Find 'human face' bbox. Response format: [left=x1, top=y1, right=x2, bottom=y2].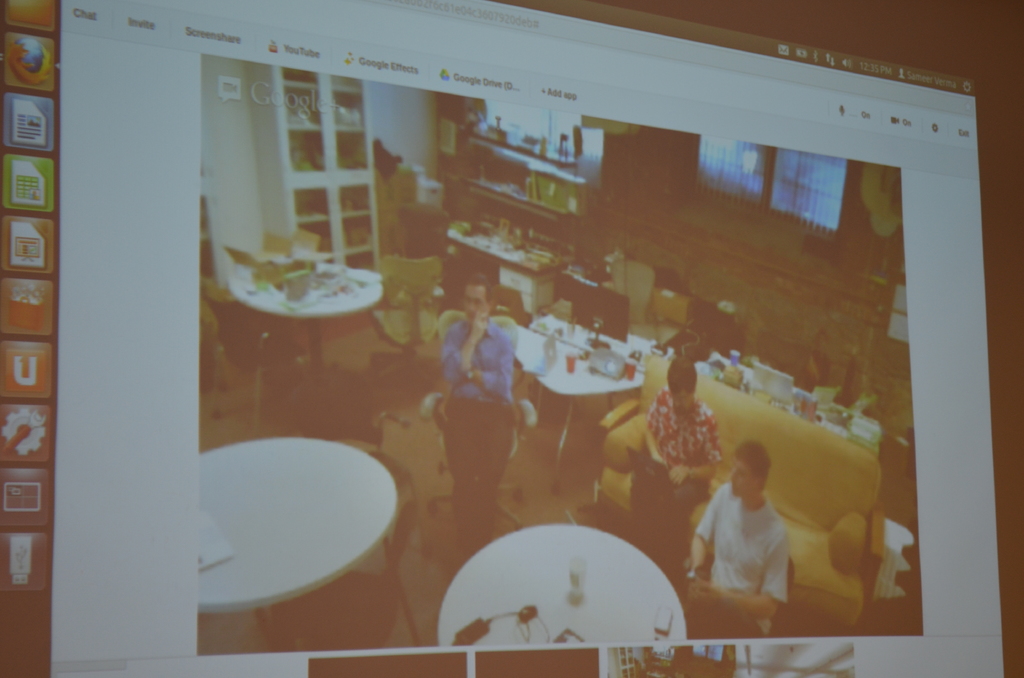
[left=673, top=387, right=694, bottom=410].
